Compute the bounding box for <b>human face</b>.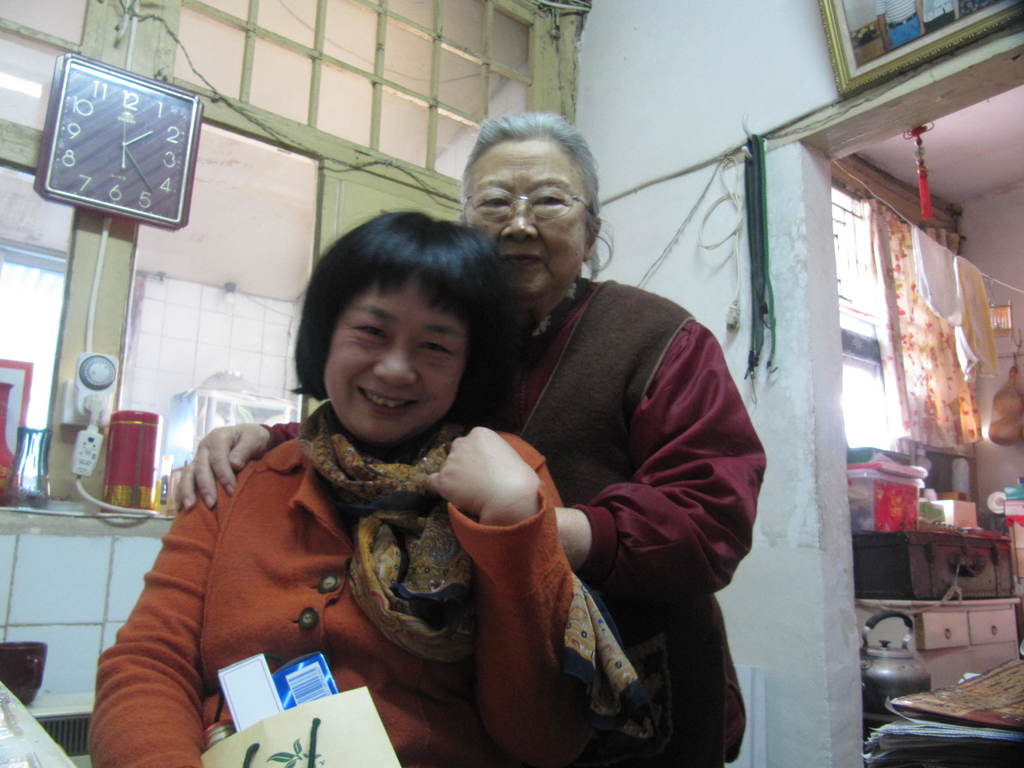
(x1=469, y1=143, x2=581, y2=312).
